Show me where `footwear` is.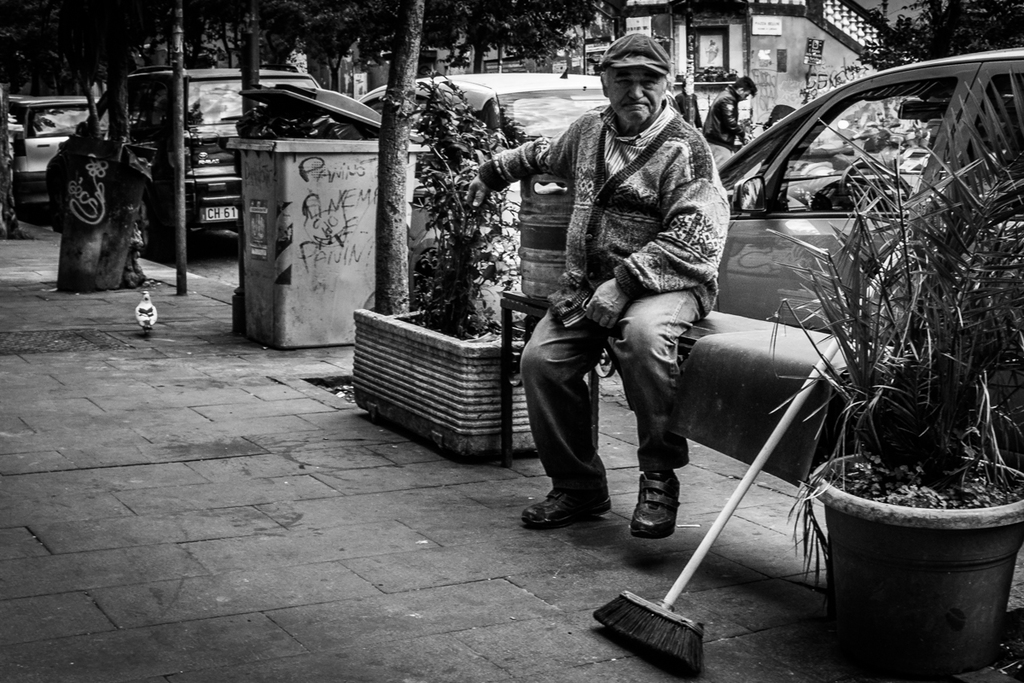
`footwear` is at {"left": 631, "top": 468, "right": 686, "bottom": 535}.
